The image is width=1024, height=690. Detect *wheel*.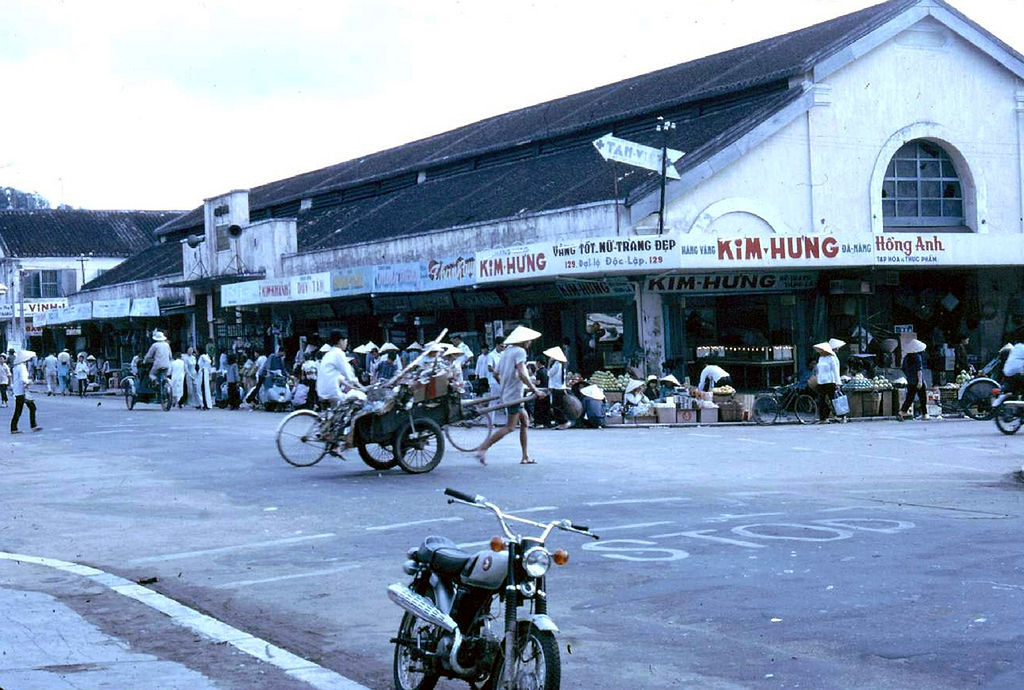
Detection: select_region(270, 408, 334, 468).
